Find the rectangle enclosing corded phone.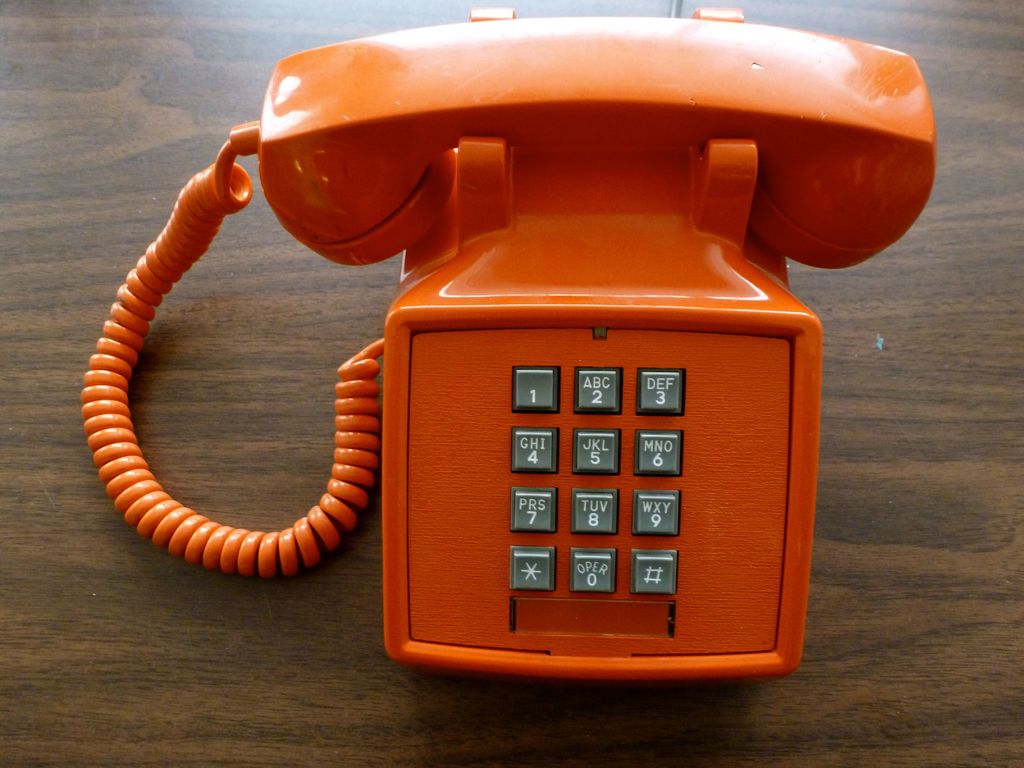
box=[75, 0, 940, 708].
